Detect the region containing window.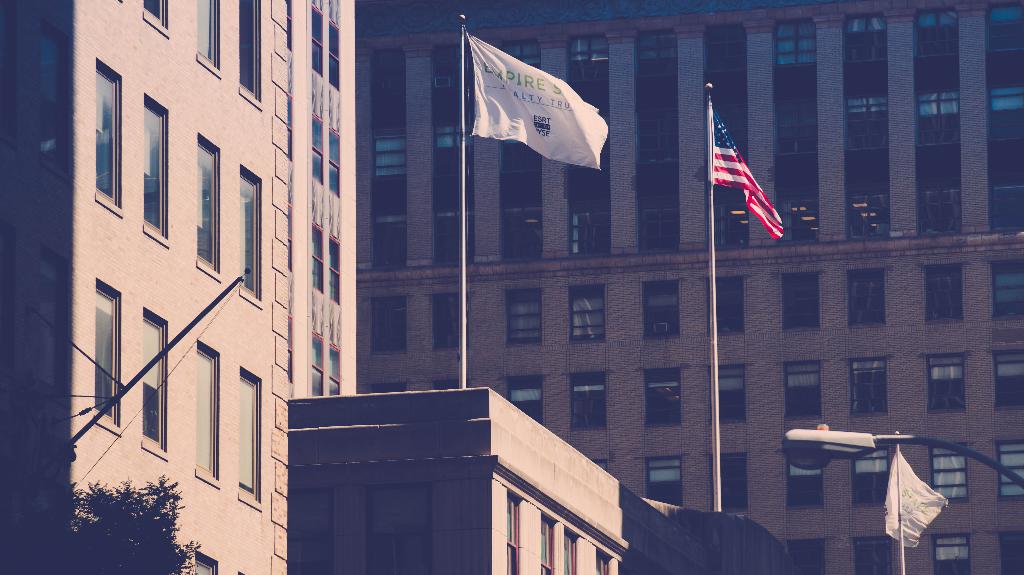
pyautogui.locateOnScreen(92, 61, 120, 209).
